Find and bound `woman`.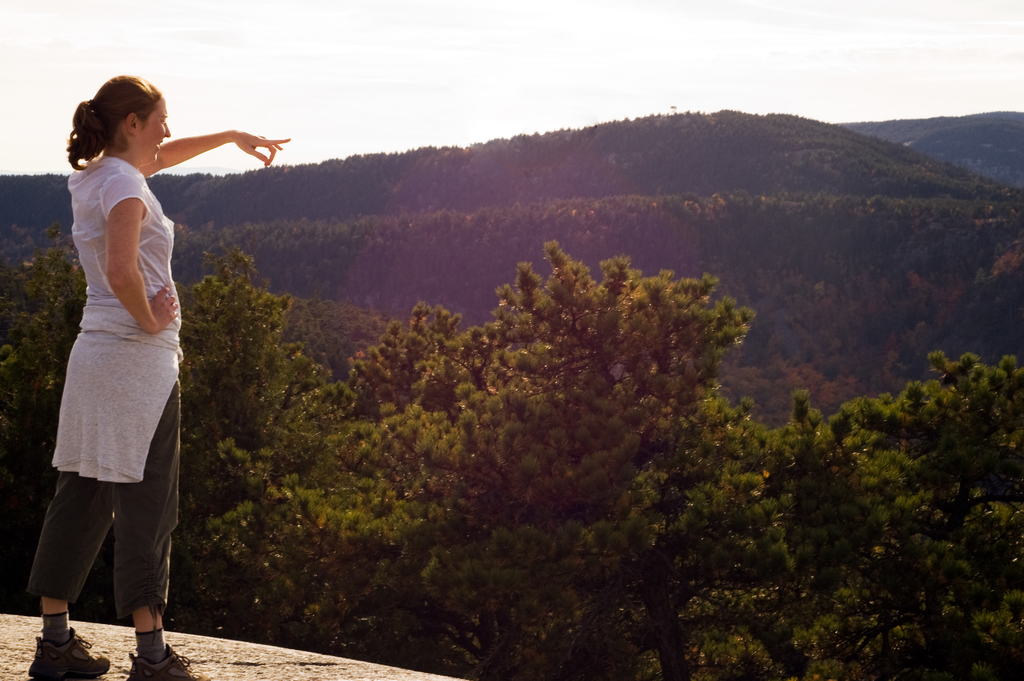
Bound: (57,81,278,638).
